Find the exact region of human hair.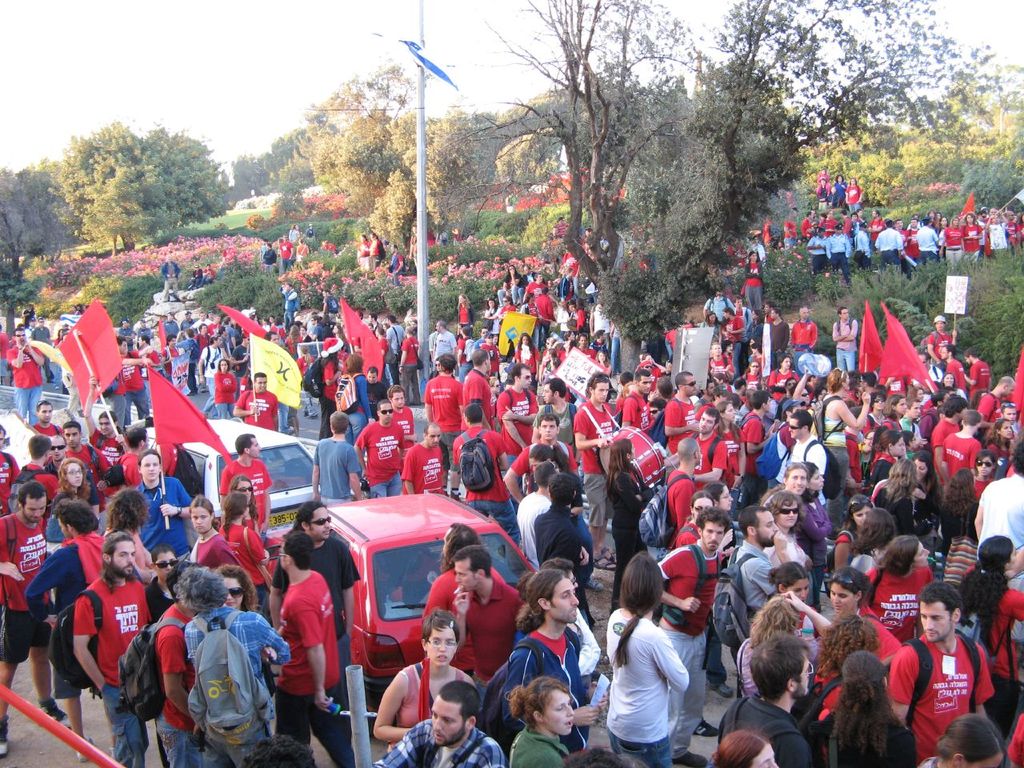
Exact region: l=562, t=742, r=634, b=767.
